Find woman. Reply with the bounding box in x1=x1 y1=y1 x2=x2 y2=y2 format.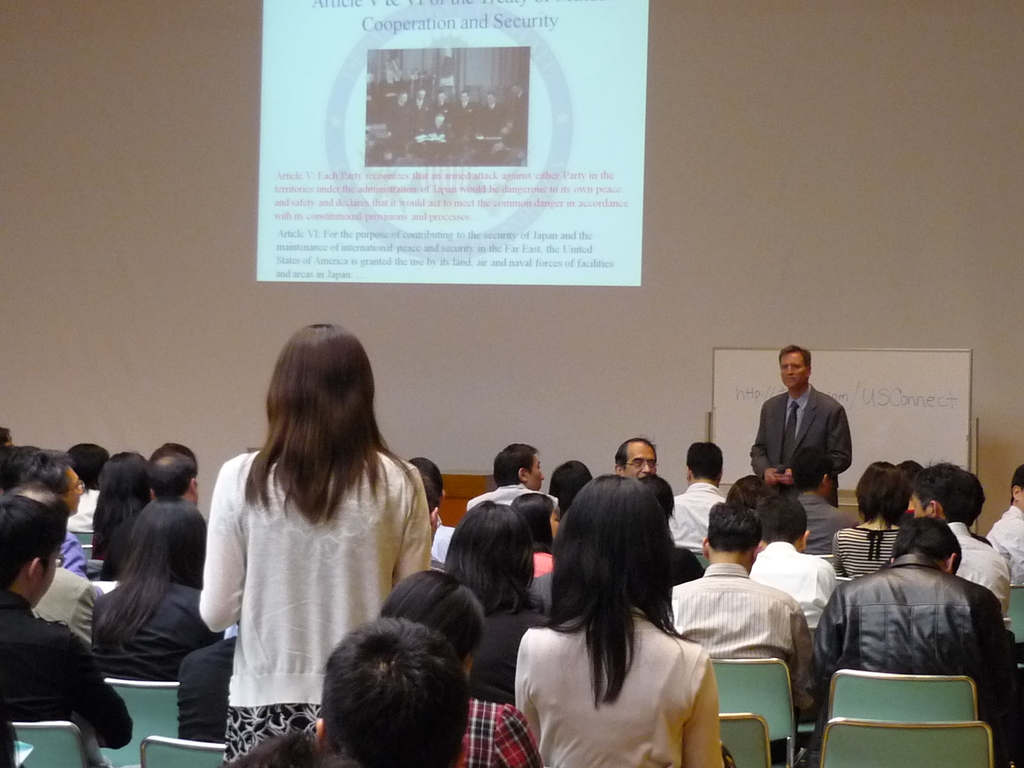
x1=91 y1=451 x2=153 y2=579.
